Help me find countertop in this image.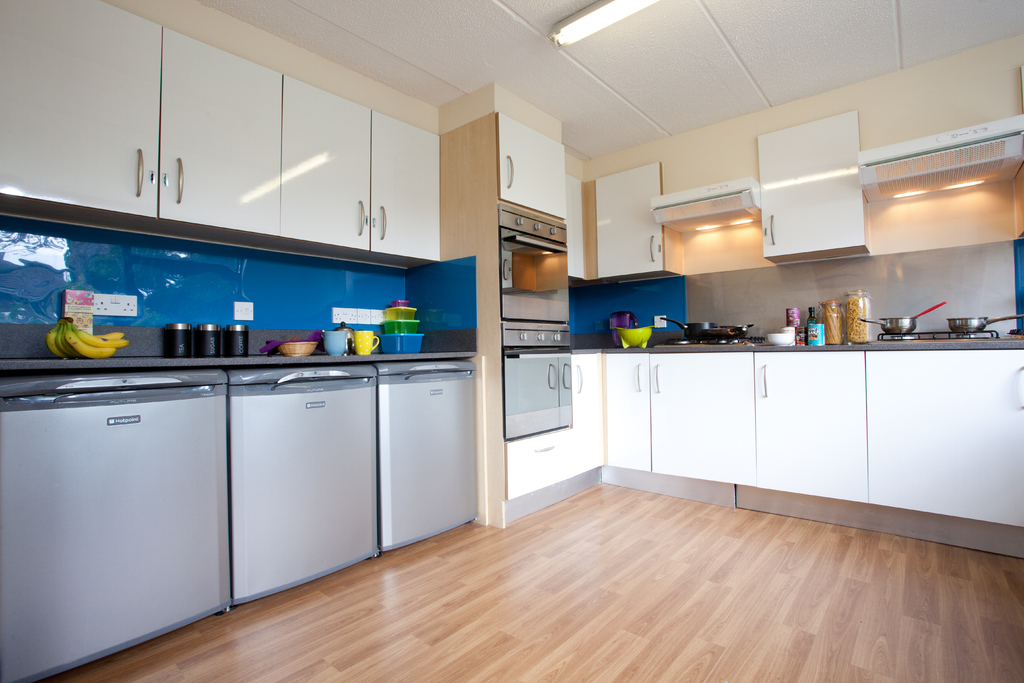
Found it: {"x1": 1, "y1": 325, "x2": 479, "y2": 679}.
